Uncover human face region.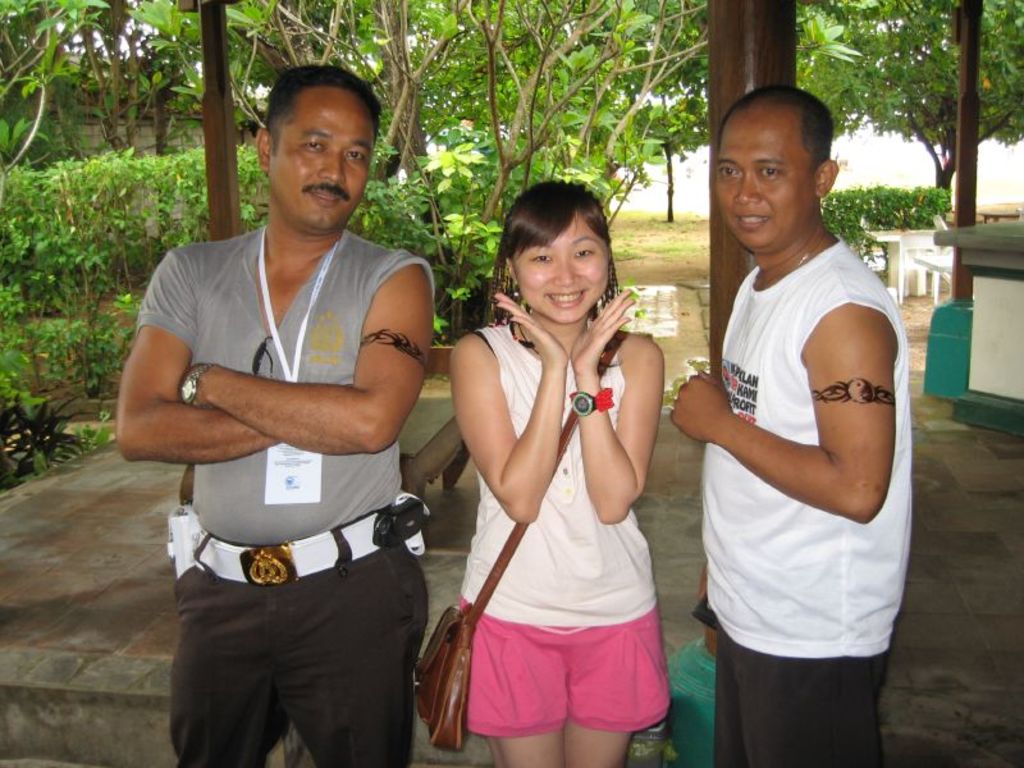
Uncovered: x1=521, y1=219, x2=605, y2=315.
